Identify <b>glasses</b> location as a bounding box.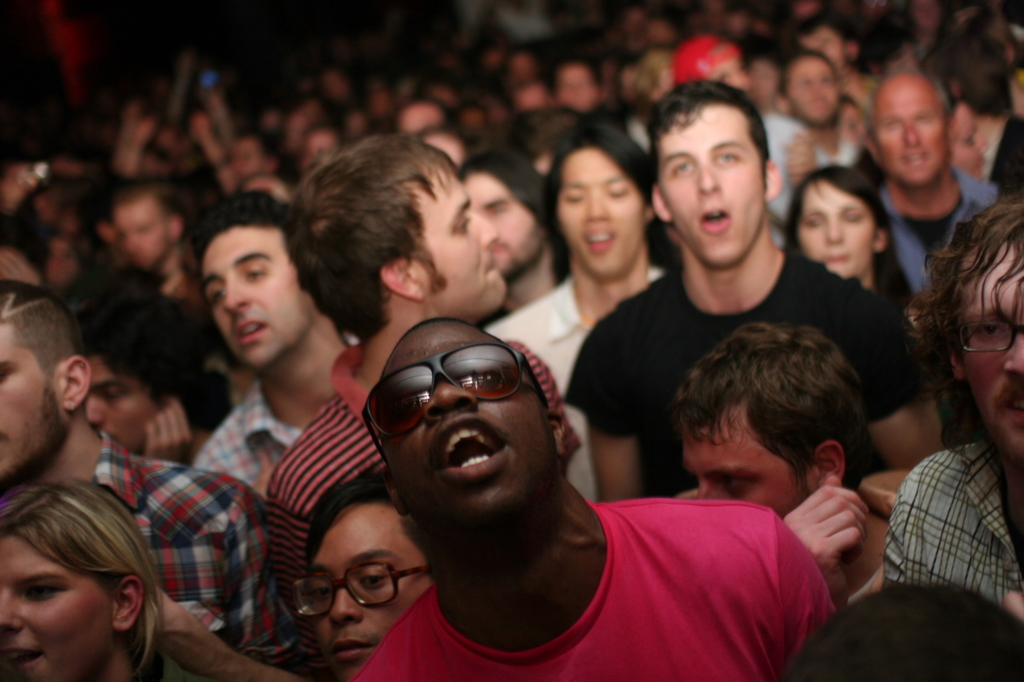
<region>366, 354, 557, 441</region>.
